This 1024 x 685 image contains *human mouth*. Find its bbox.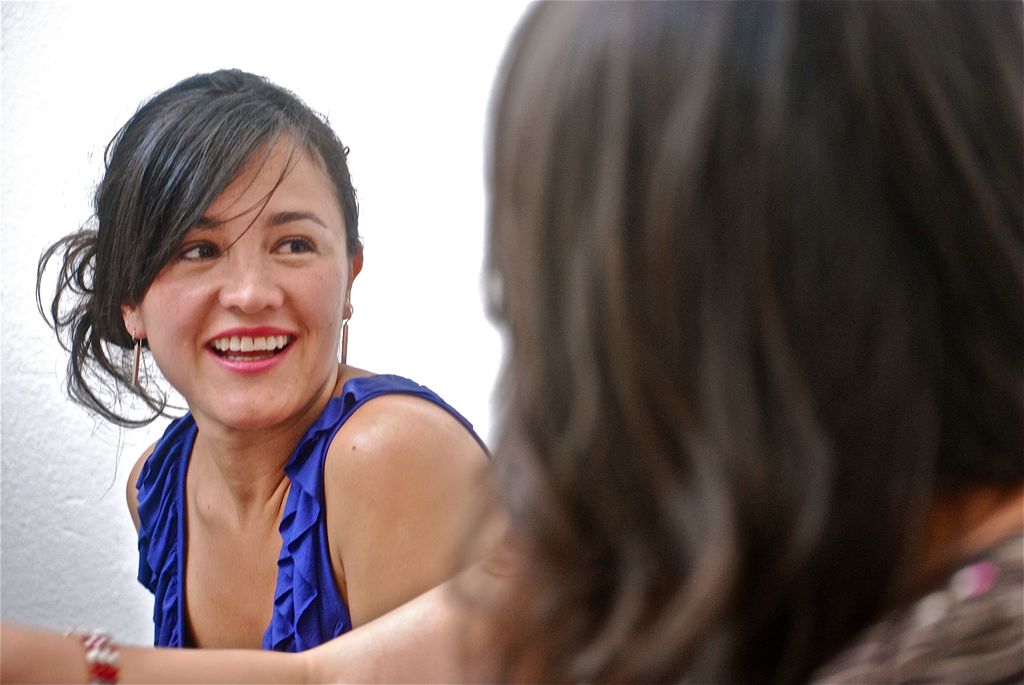
bbox(205, 324, 298, 373).
